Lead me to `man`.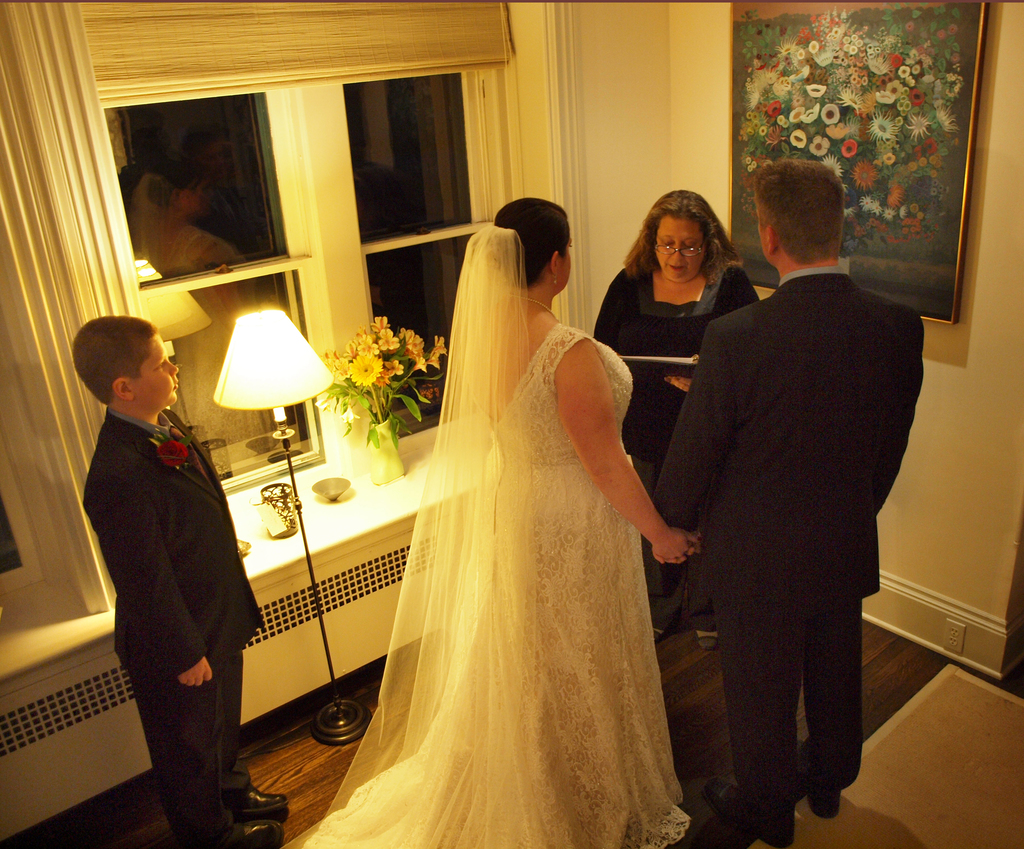
Lead to [x1=639, y1=139, x2=932, y2=832].
